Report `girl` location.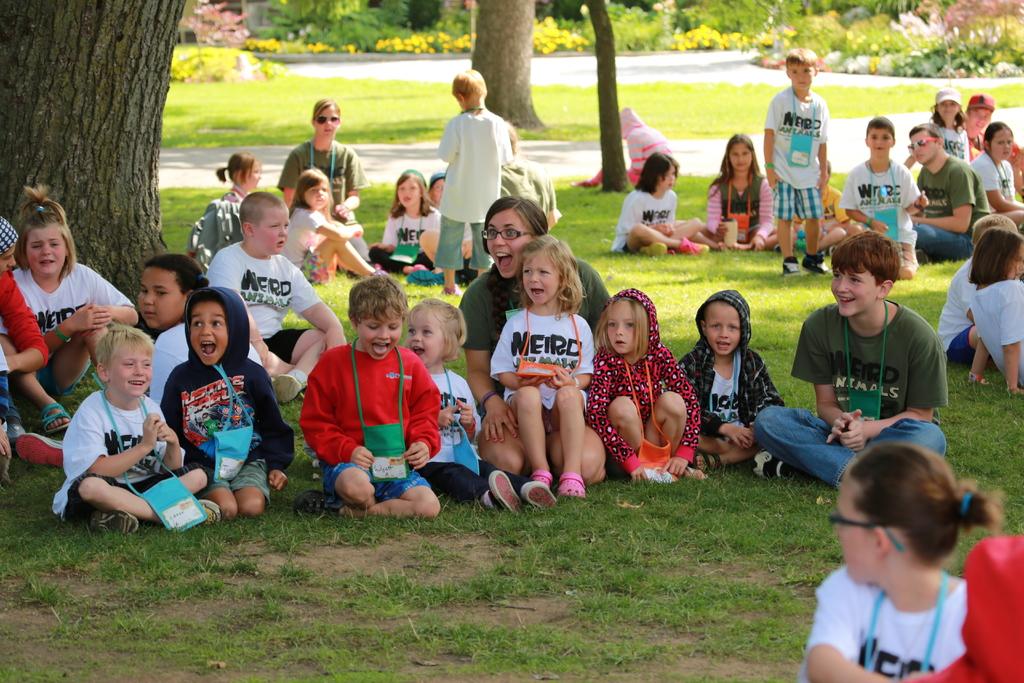
Report: (x1=591, y1=294, x2=701, y2=475).
